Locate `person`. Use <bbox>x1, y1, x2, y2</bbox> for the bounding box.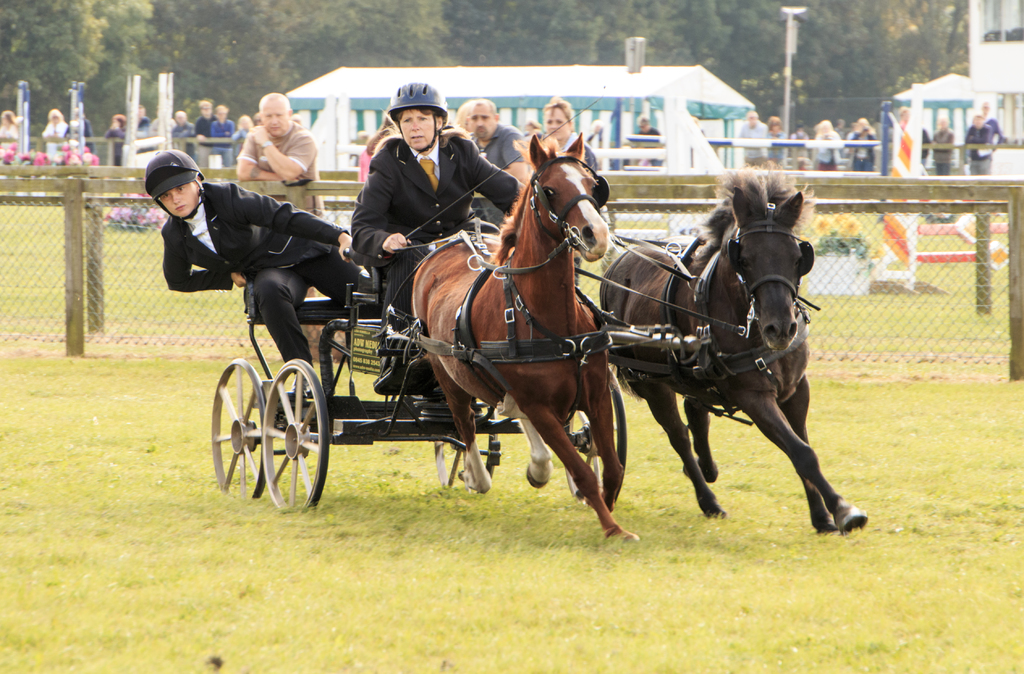
<bbox>962, 121, 995, 172</bbox>.
